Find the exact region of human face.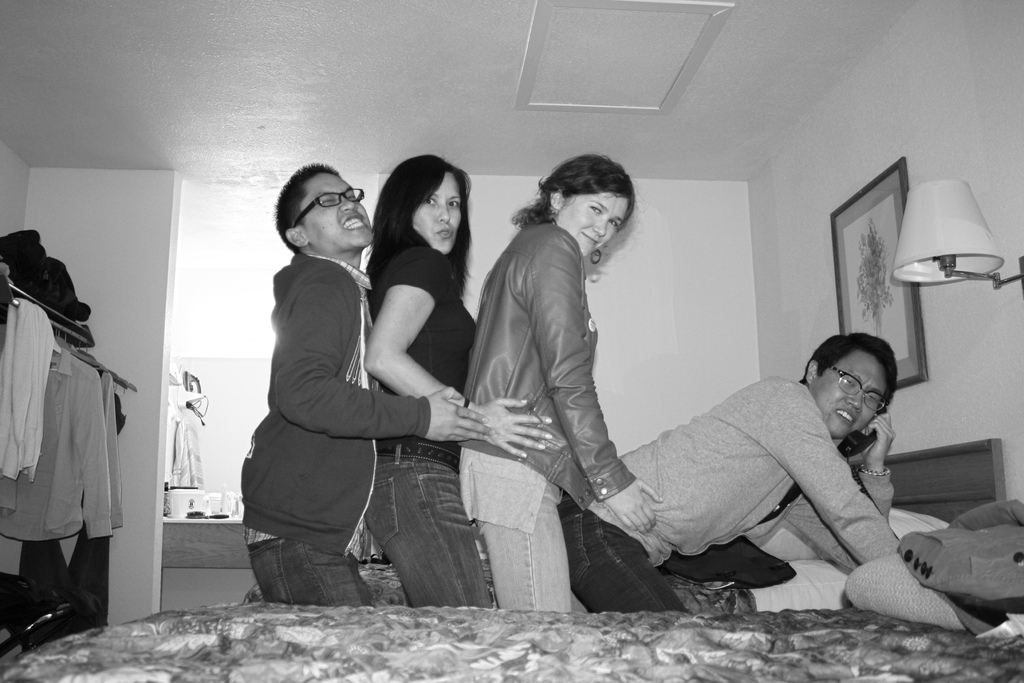
Exact region: (555,191,628,258).
